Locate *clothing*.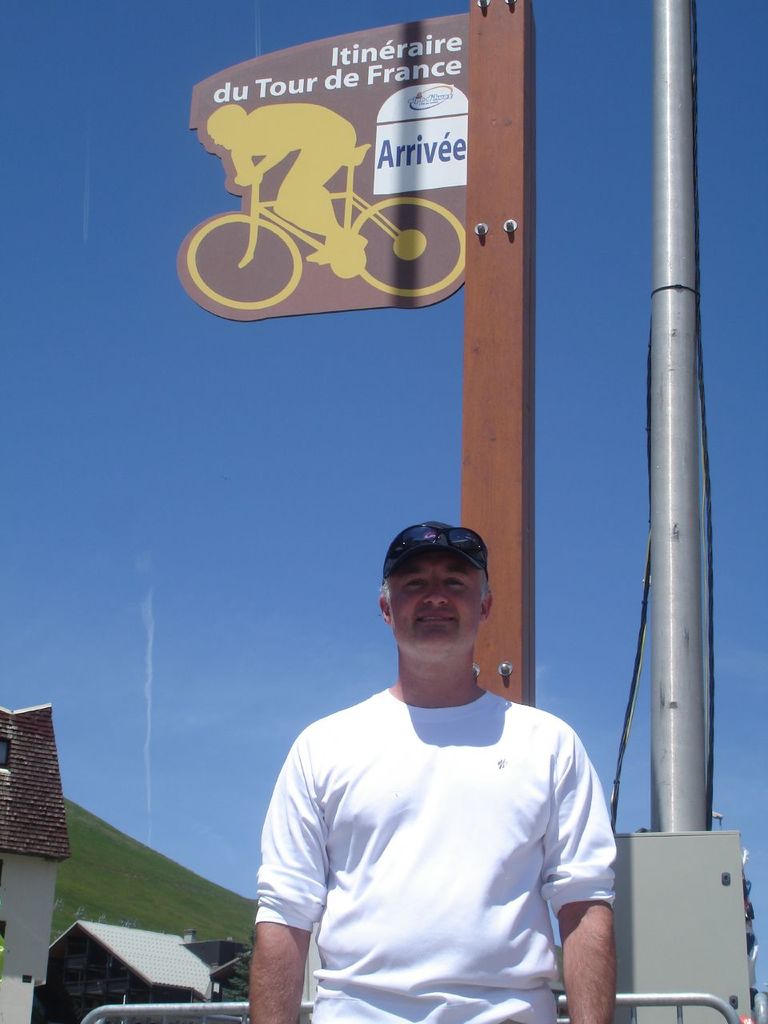
Bounding box: <box>259,637,629,1004</box>.
